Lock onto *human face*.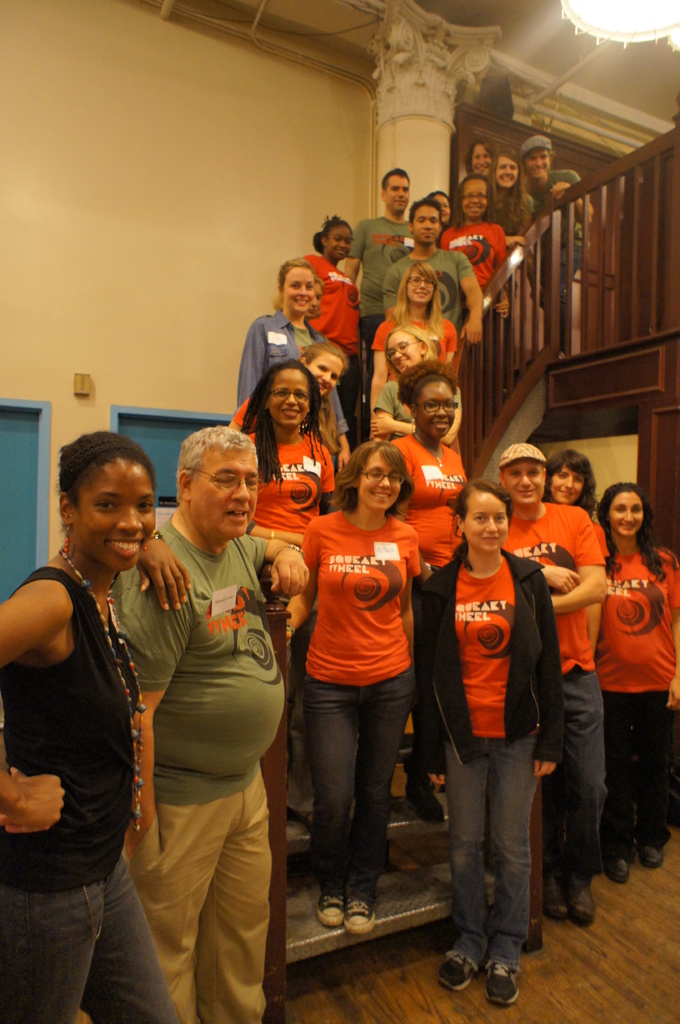
Locked: 409:269:431:303.
